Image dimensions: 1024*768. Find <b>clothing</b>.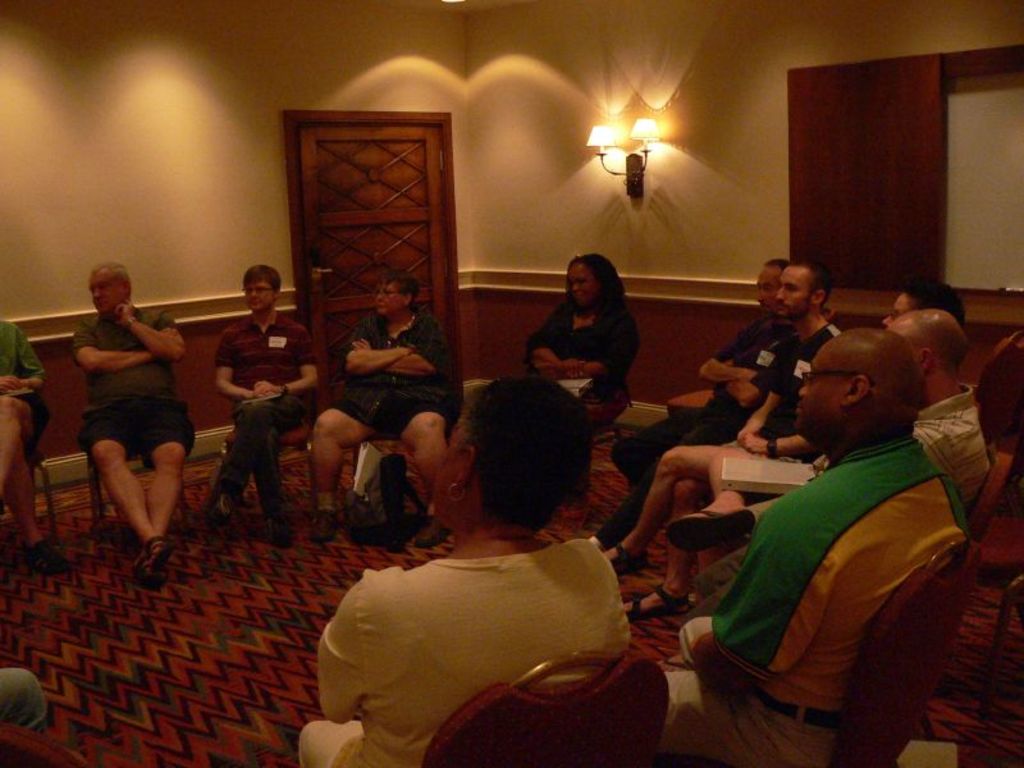
box(312, 506, 650, 748).
